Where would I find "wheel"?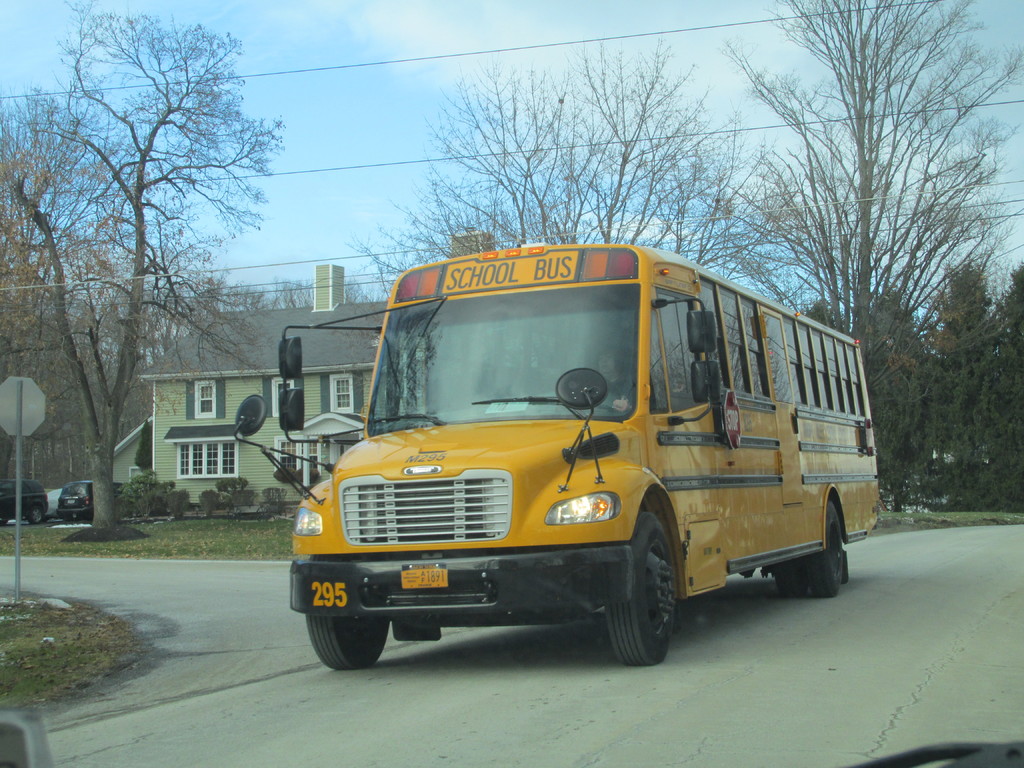
At <box>29,503,42,525</box>.
